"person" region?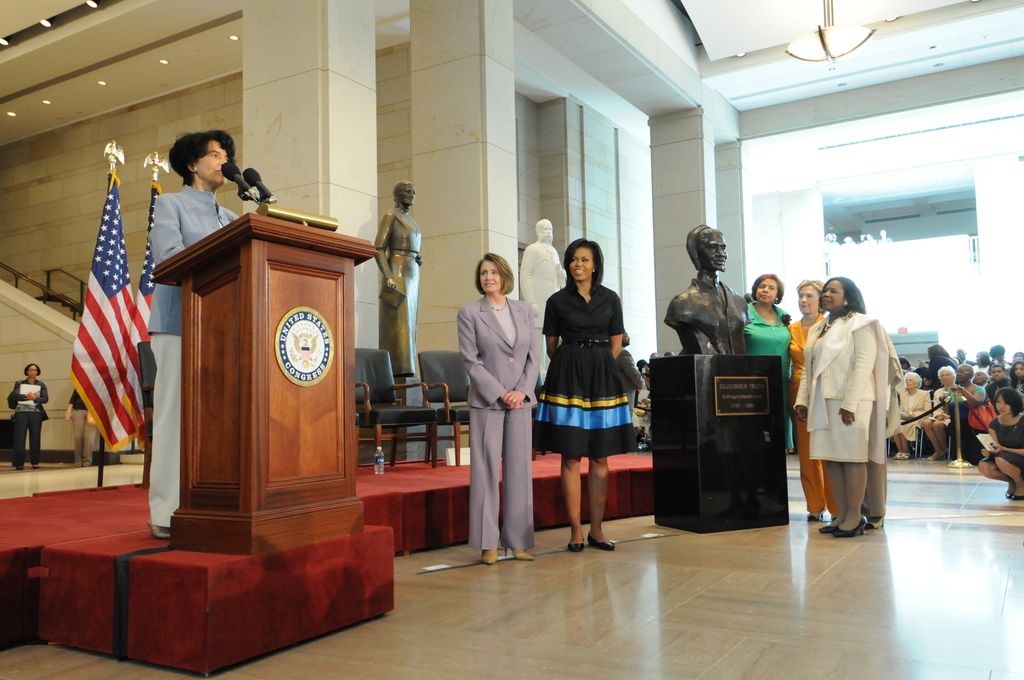
bbox=[855, 289, 900, 528]
